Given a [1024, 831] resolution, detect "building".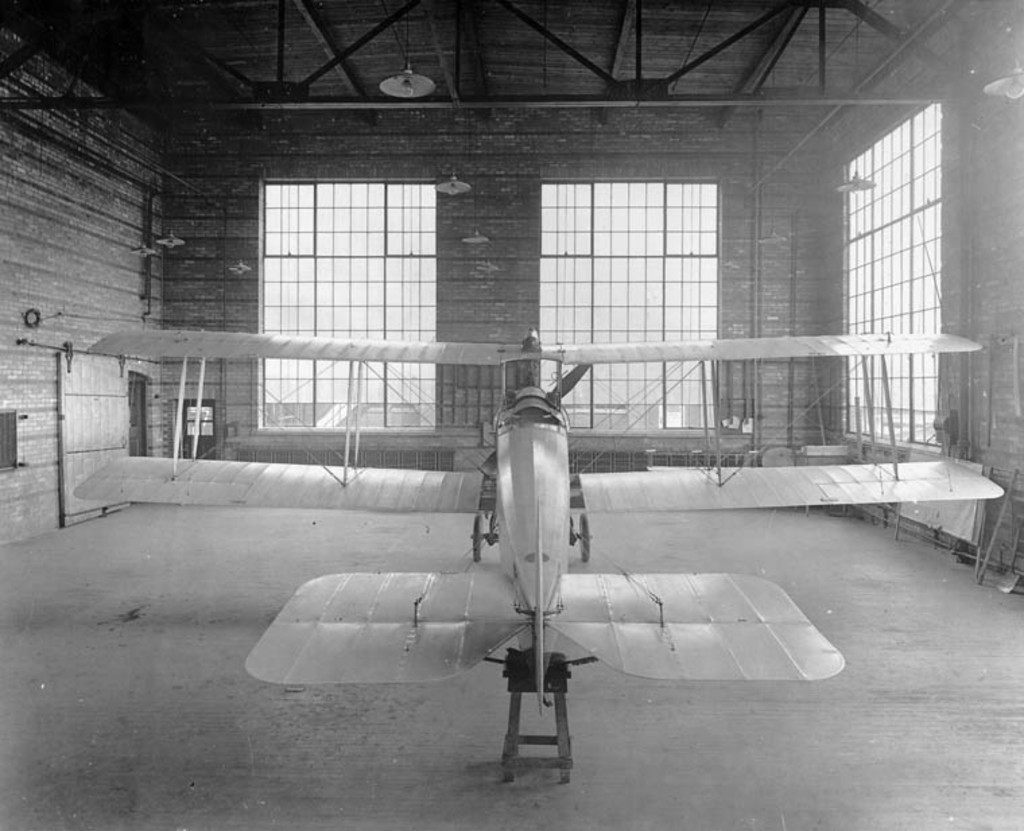
box=[0, 0, 1023, 830].
